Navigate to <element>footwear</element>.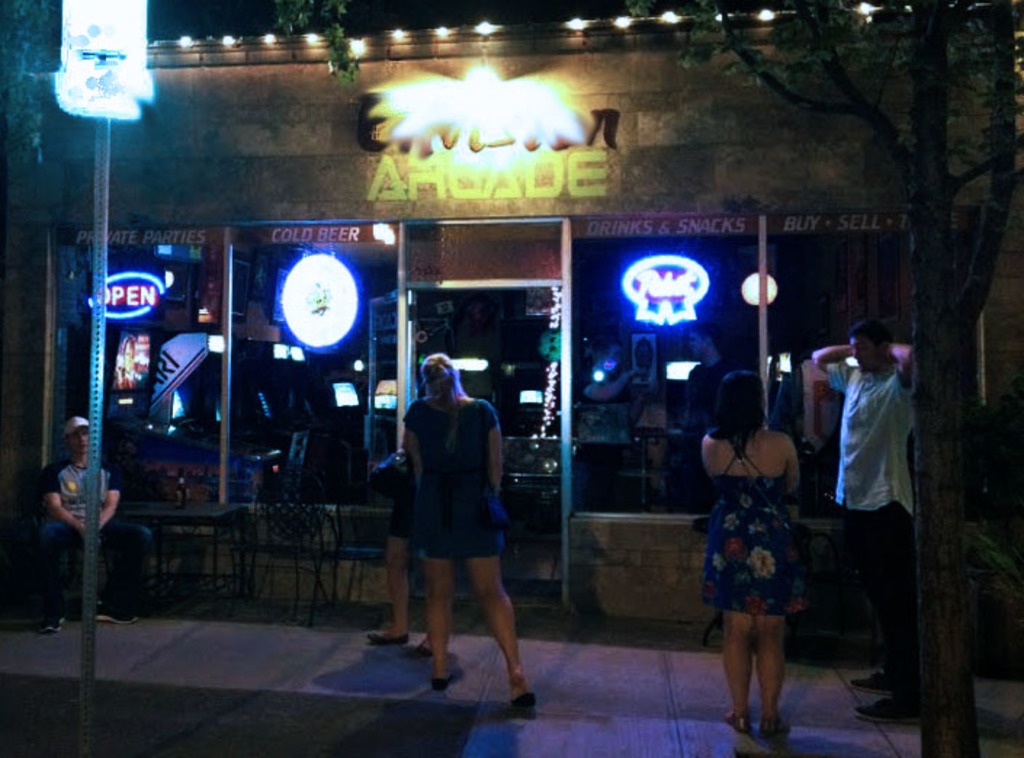
Navigation target: box(856, 707, 908, 725).
